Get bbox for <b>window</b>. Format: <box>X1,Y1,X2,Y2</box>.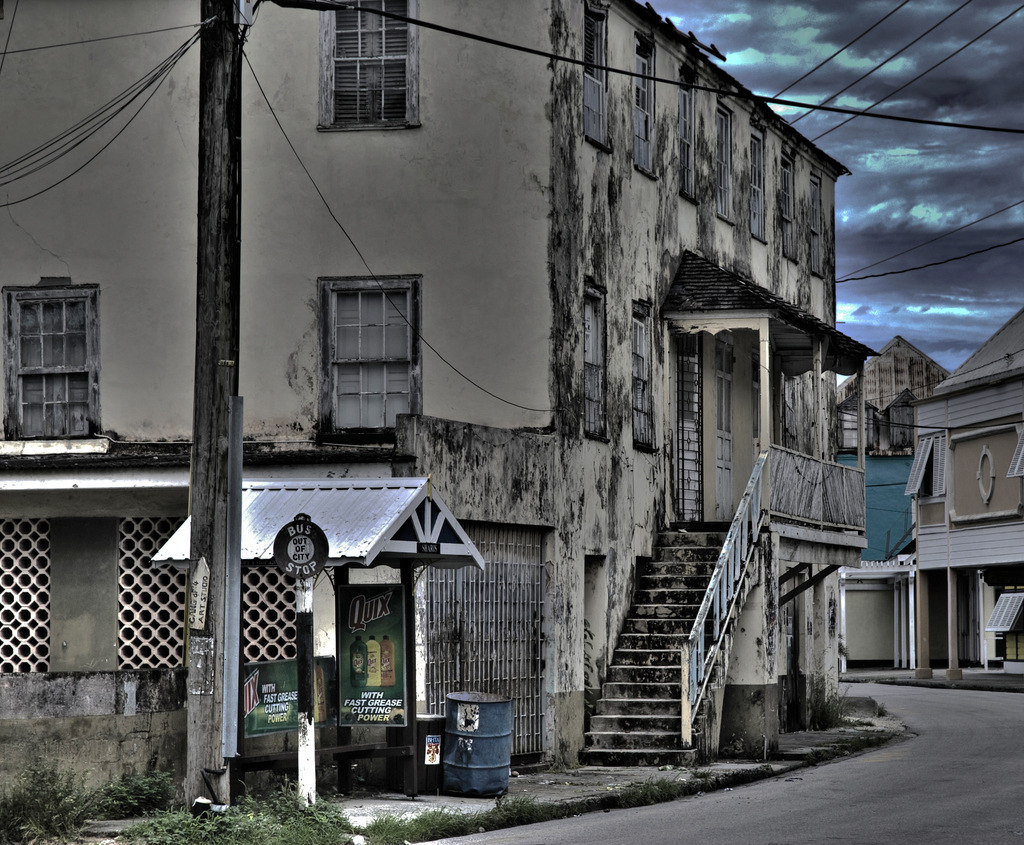
<box>625,30,657,175</box>.
